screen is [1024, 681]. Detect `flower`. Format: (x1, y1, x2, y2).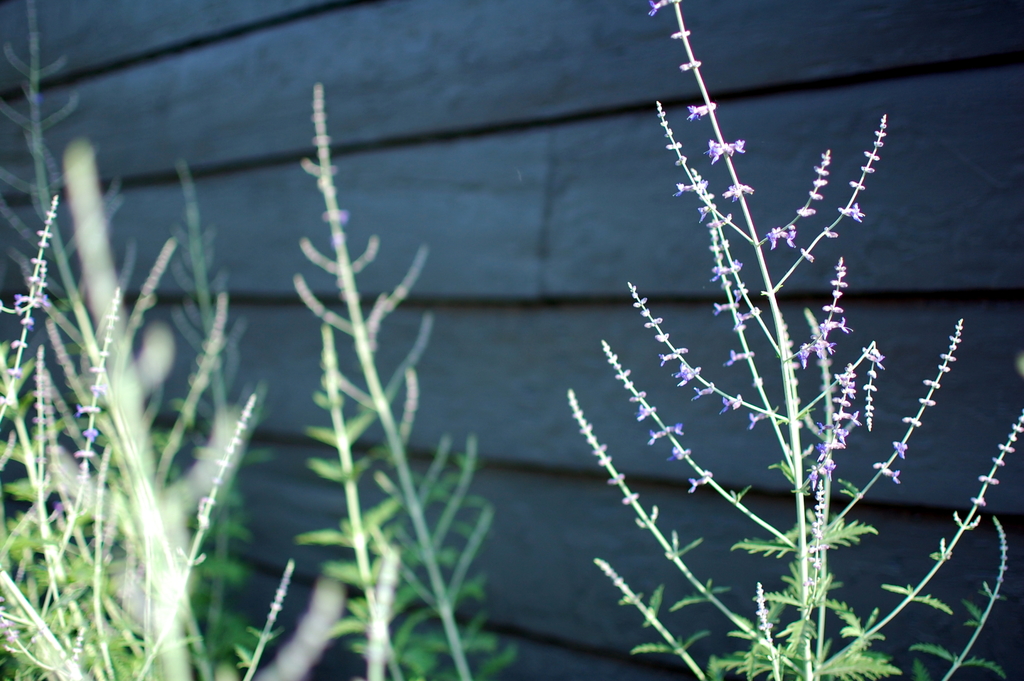
(797, 344, 812, 368).
